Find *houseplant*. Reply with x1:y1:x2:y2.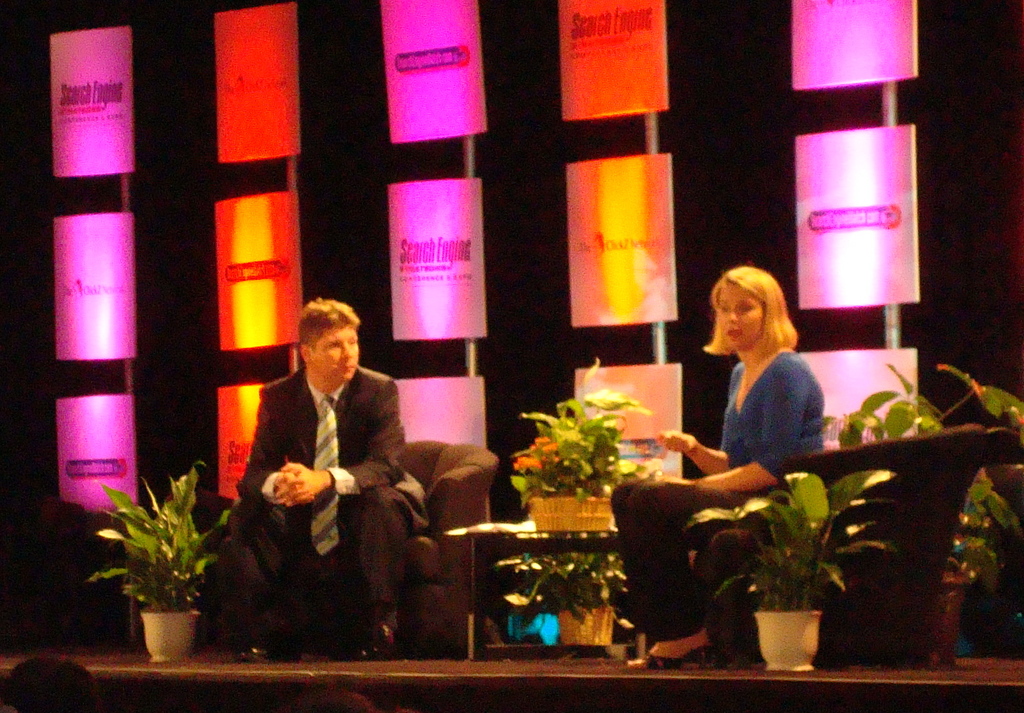
506:355:653:525.
